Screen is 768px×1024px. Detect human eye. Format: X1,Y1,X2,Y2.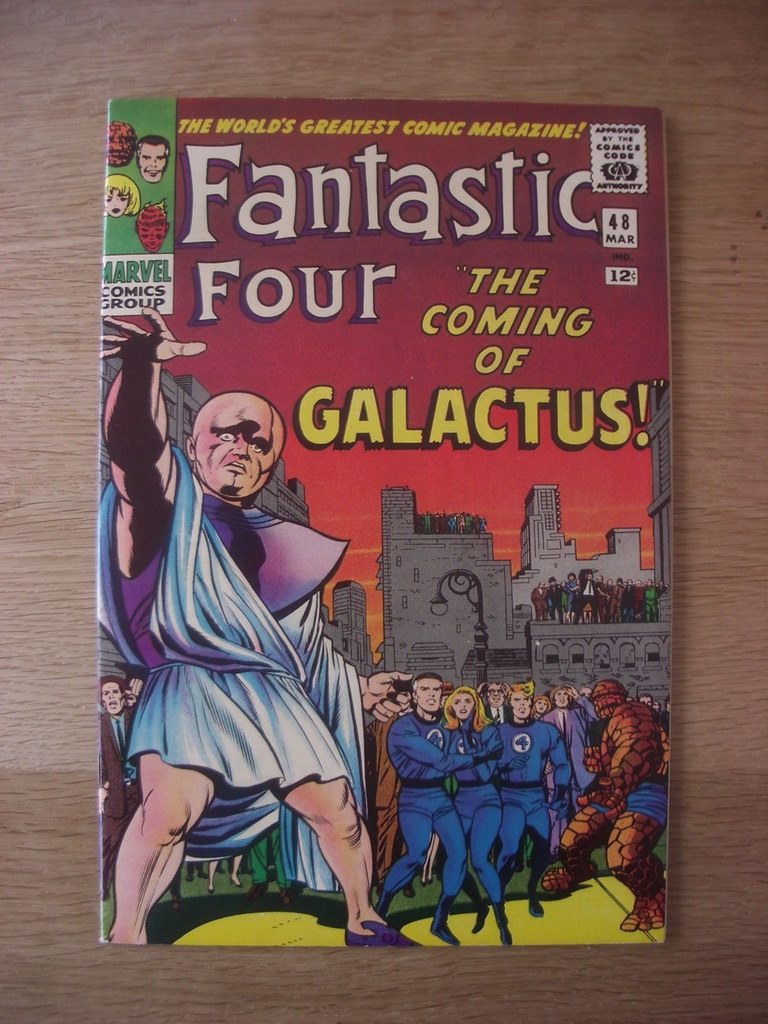
524,699,531,702.
